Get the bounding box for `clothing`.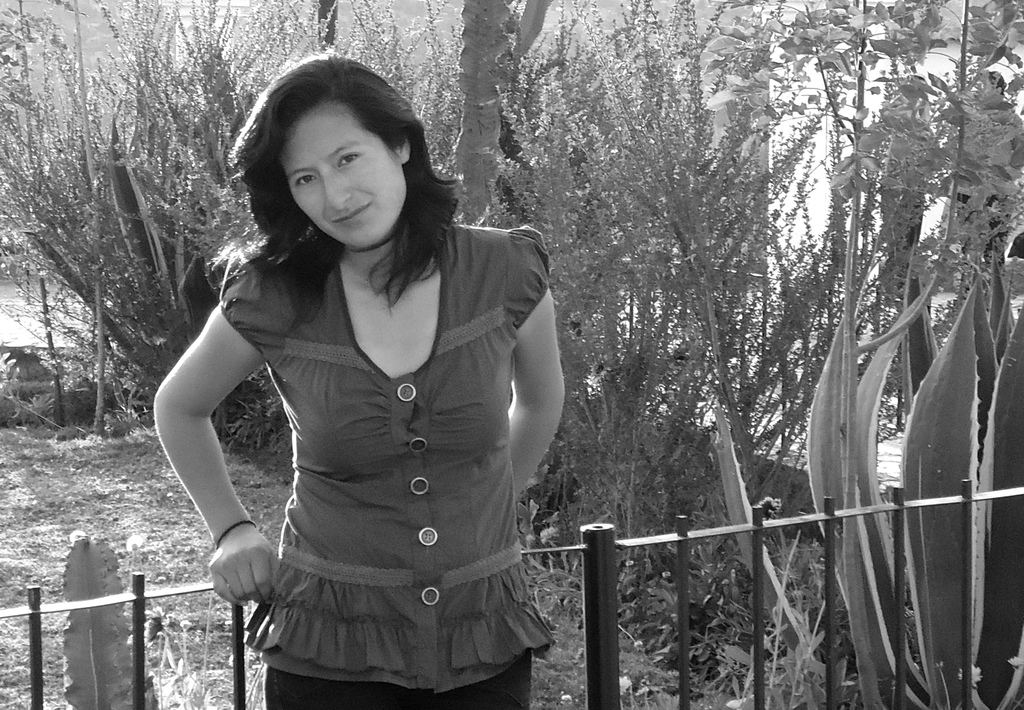
box=[195, 220, 561, 661].
